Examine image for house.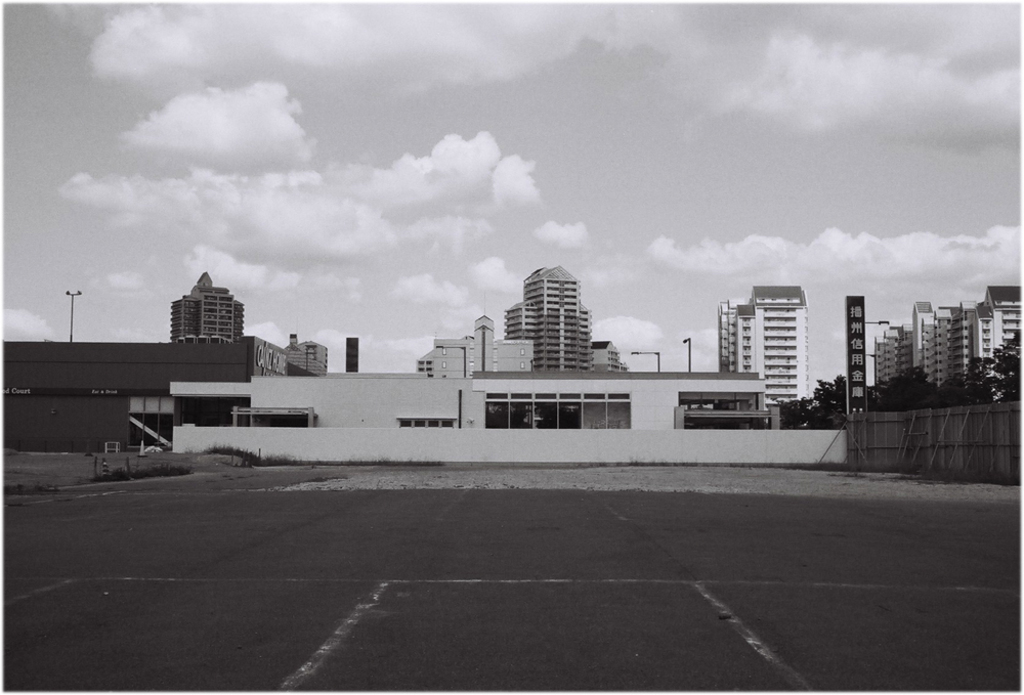
Examination result: rect(167, 366, 851, 474).
